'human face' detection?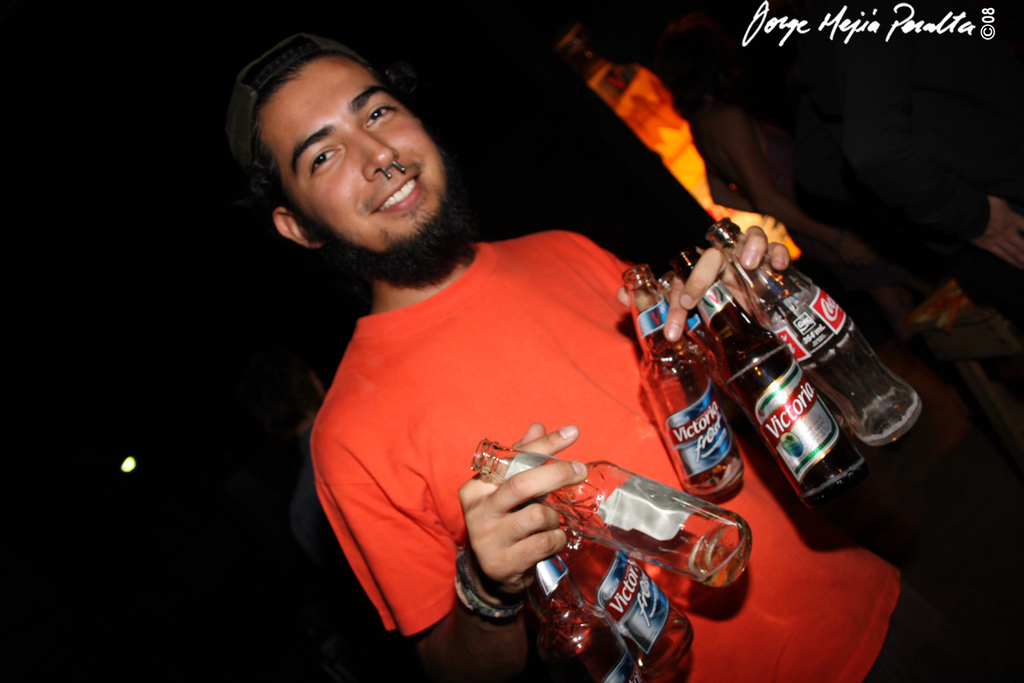
[left=254, top=52, right=444, bottom=251]
